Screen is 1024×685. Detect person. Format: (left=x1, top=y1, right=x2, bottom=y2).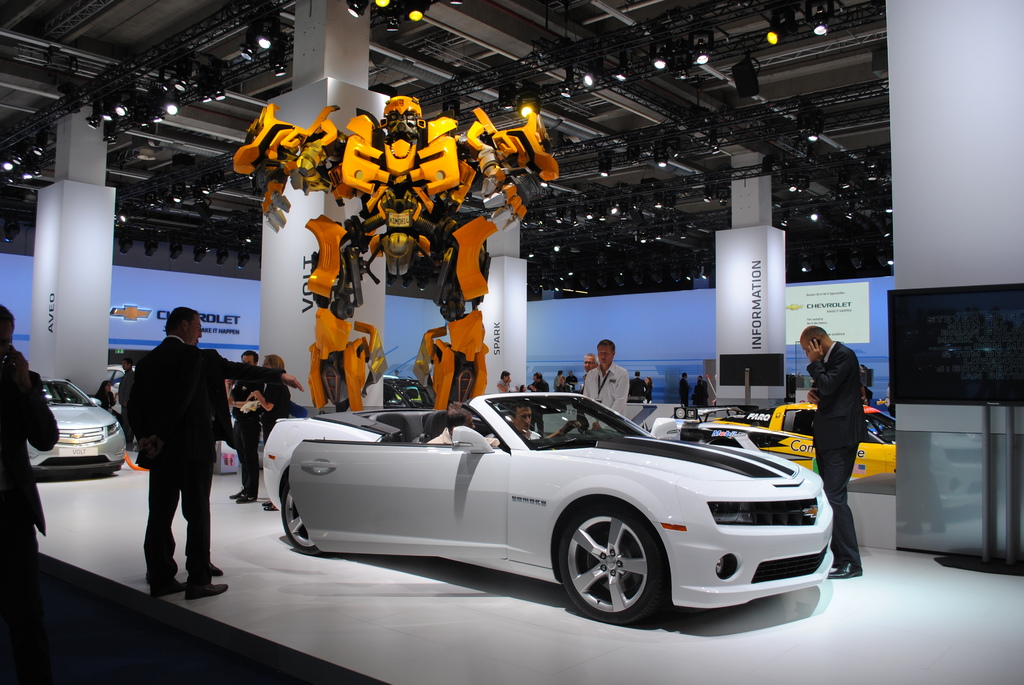
(left=569, top=369, right=579, bottom=400).
